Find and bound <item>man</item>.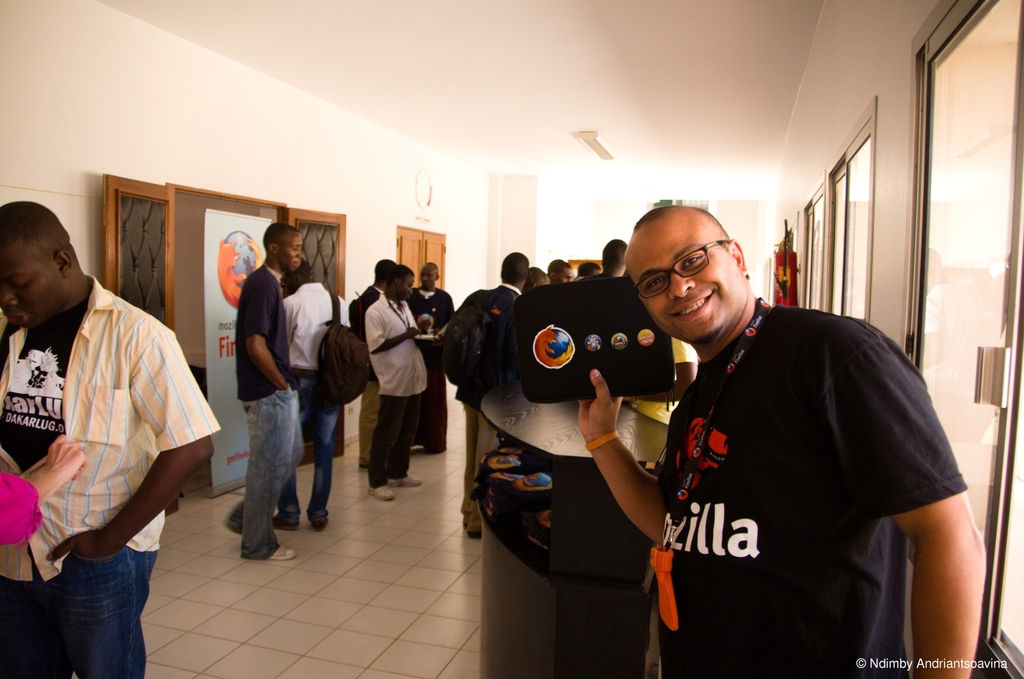
Bound: [349,261,384,470].
